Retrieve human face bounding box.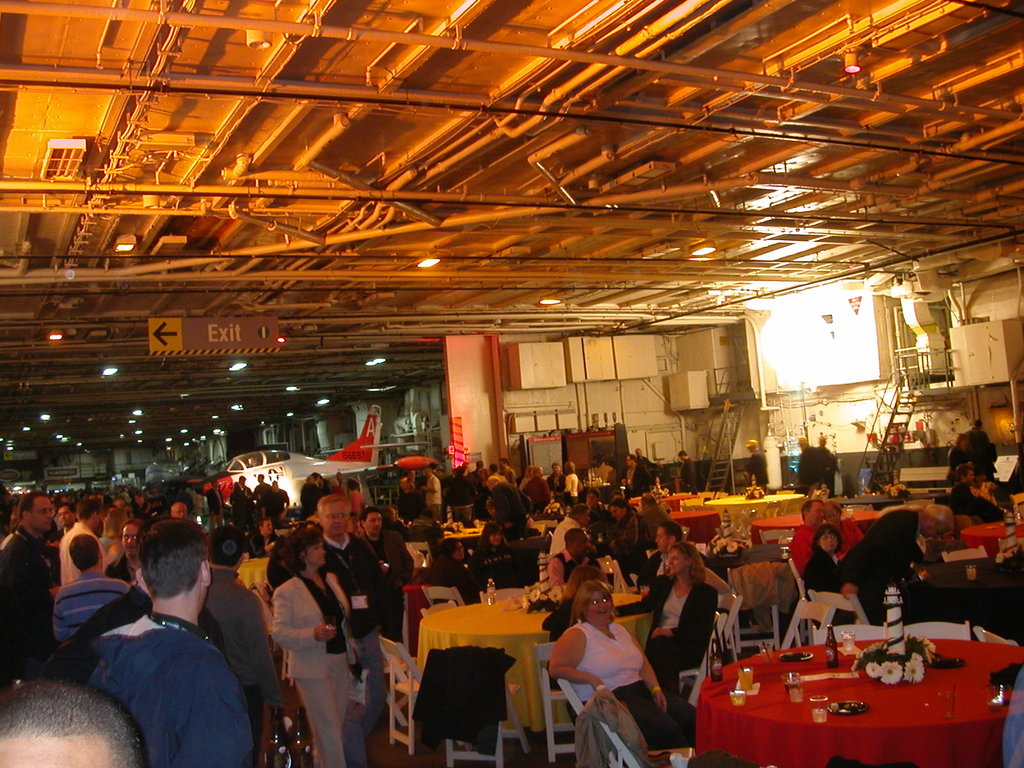
Bounding box: {"x1": 56, "y1": 503, "x2": 76, "y2": 528}.
